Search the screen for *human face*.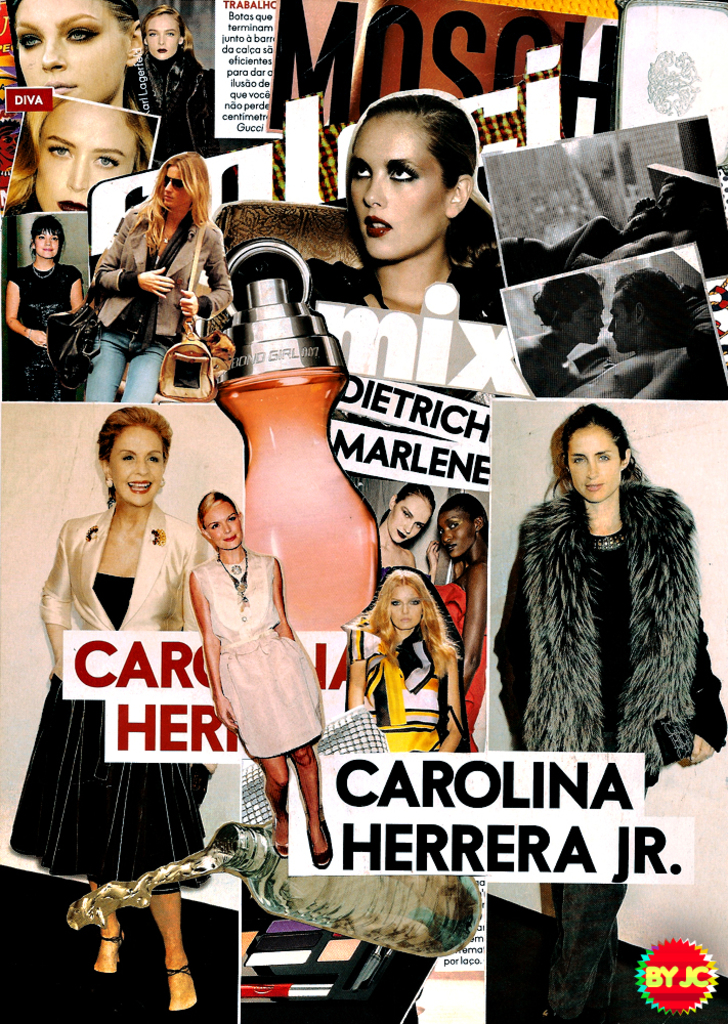
Found at 349/121/443/261.
